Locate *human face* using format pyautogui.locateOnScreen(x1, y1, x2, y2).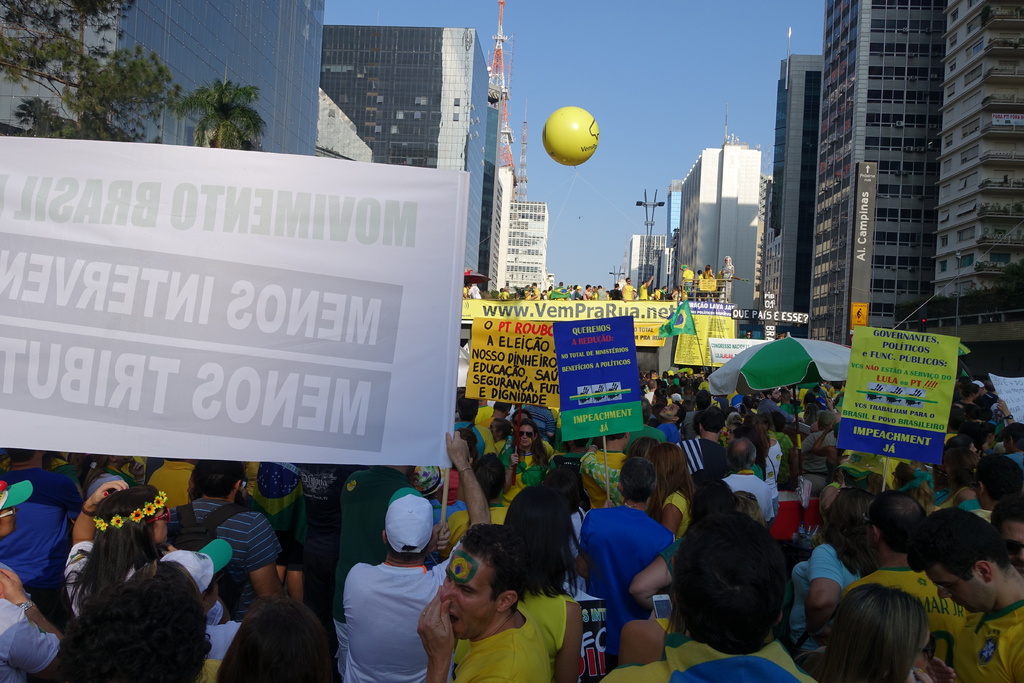
pyautogui.locateOnScreen(442, 541, 499, 638).
